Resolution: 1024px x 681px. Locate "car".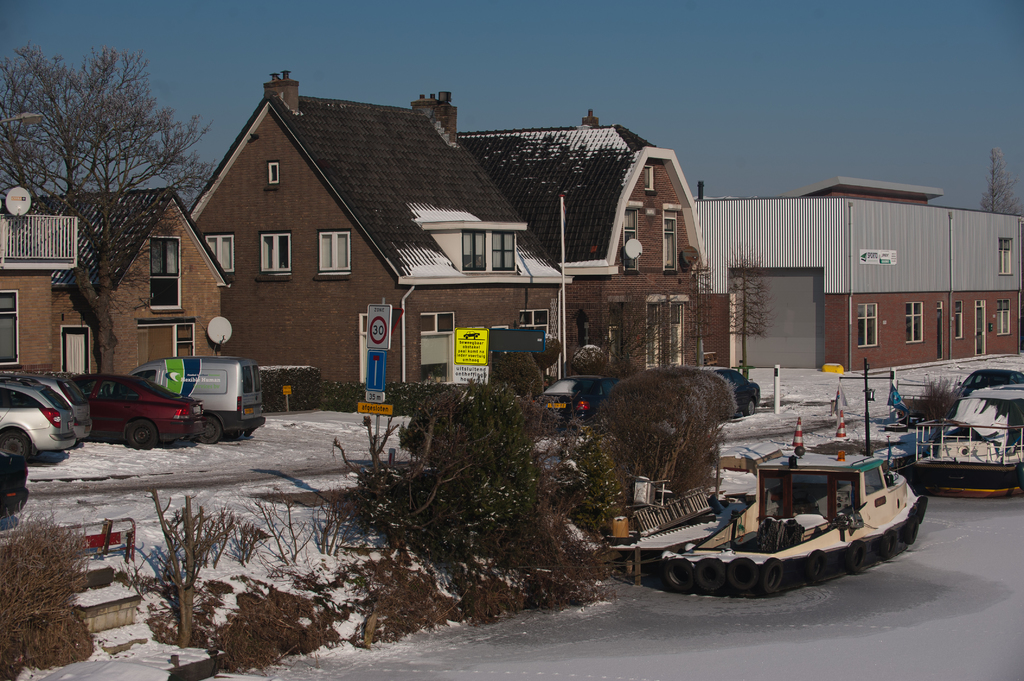
(19,367,209,451).
